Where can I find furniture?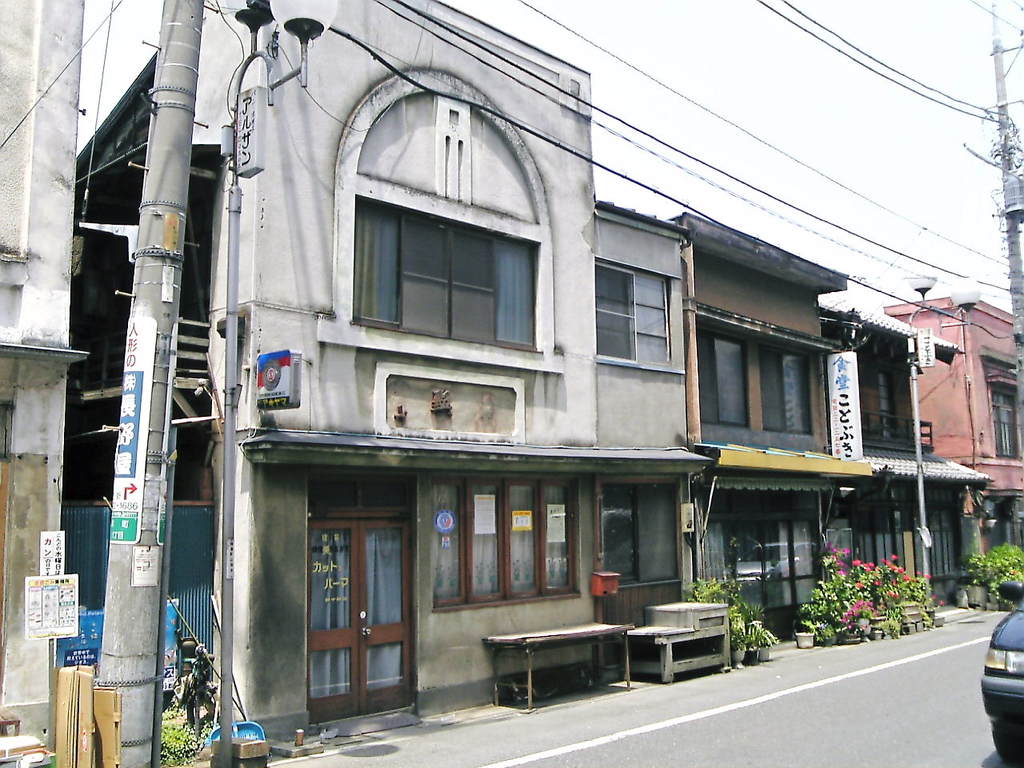
You can find it at (left=618, top=599, right=742, bottom=694).
